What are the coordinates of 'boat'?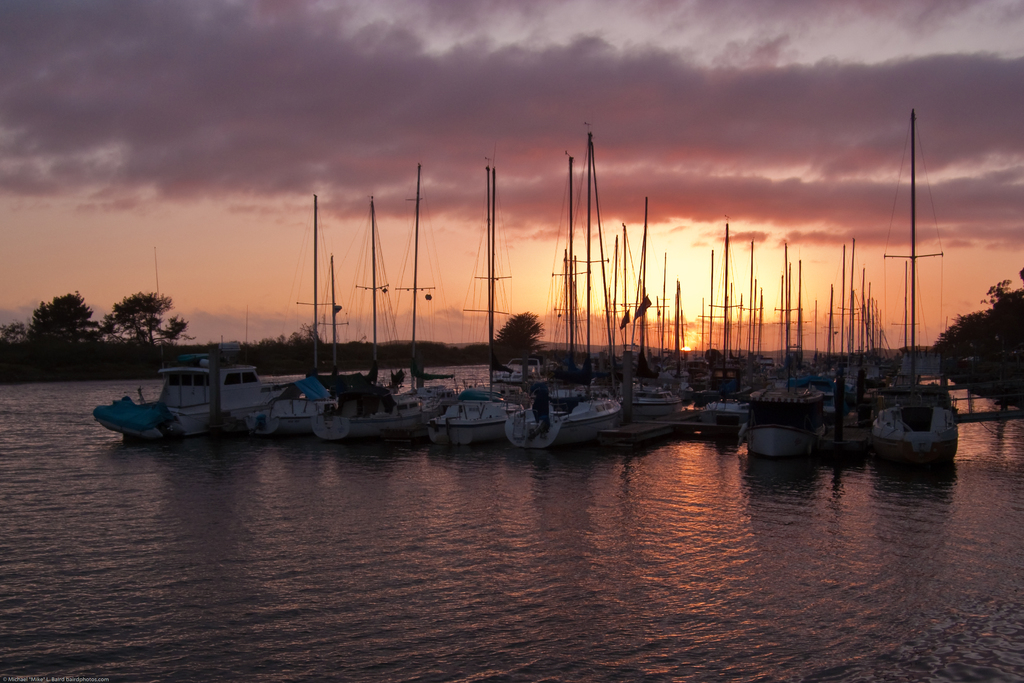
[x1=241, y1=199, x2=384, y2=432].
